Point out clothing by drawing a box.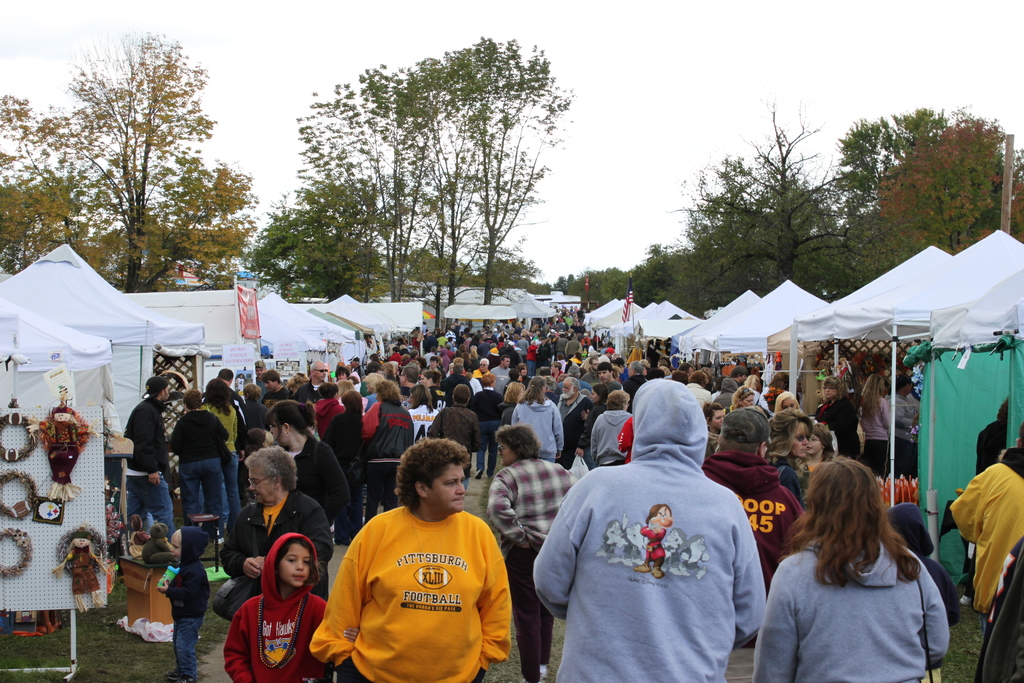
pyautogui.locateOnScreen(224, 531, 328, 682).
